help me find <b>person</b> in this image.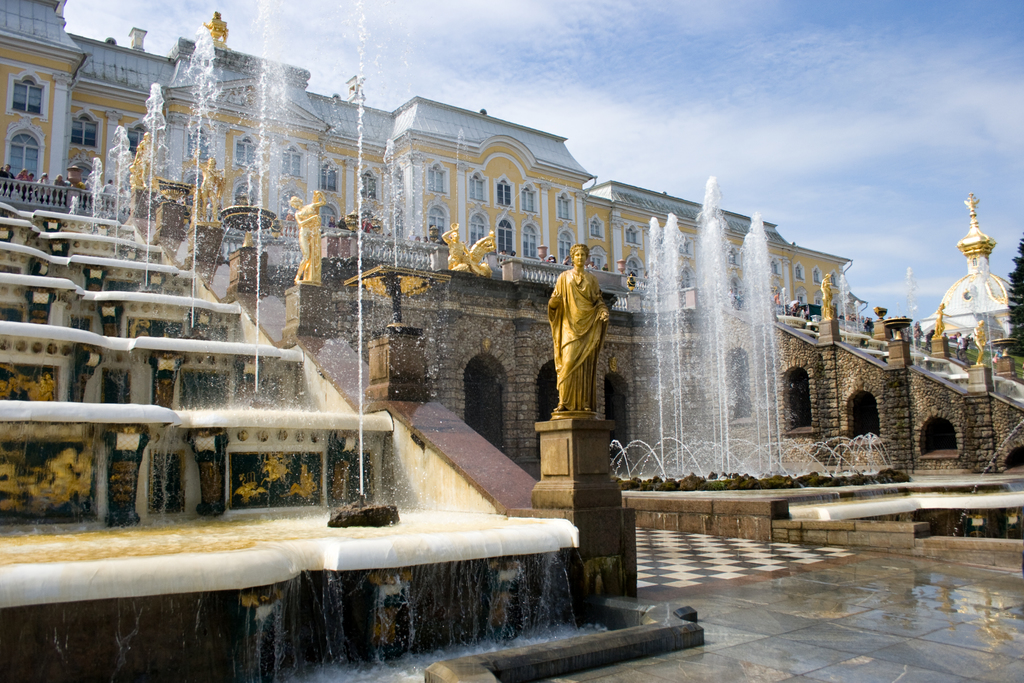
Found it: locate(497, 250, 507, 263).
